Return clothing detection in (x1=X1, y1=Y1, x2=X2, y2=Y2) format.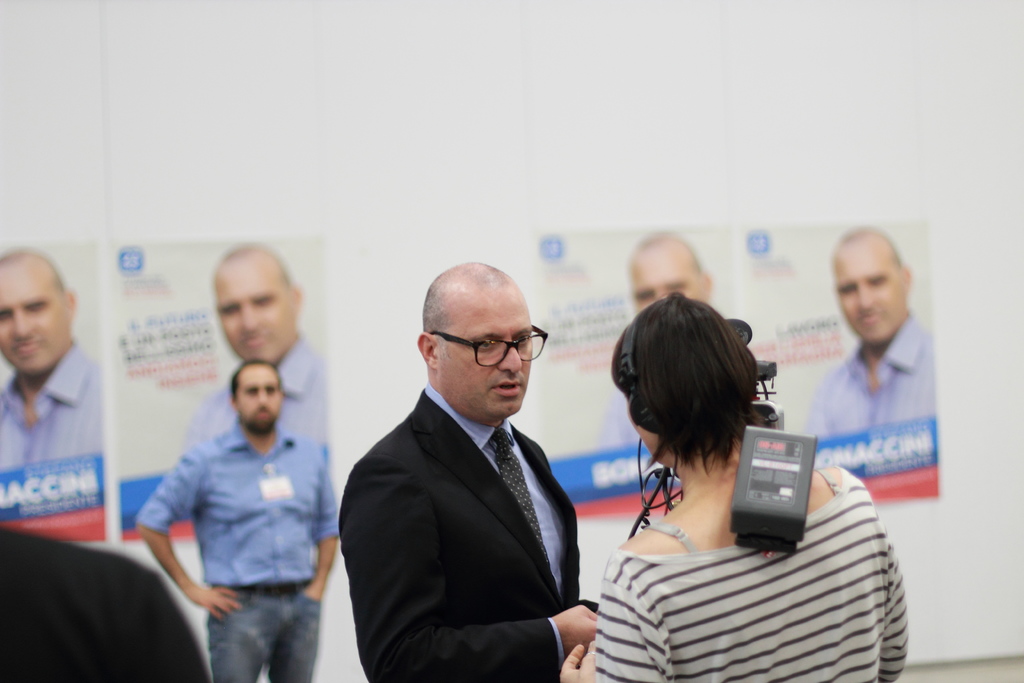
(x1=805, y1=309, x2=941, y2=439).
